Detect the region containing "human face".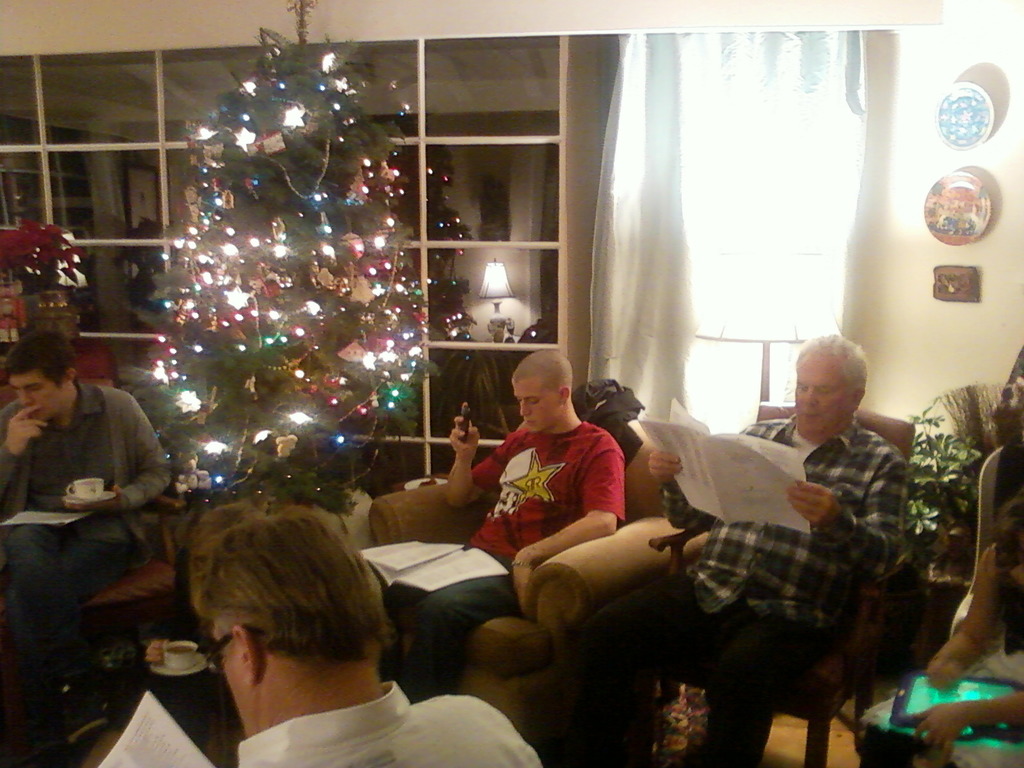
crop(12, 373, 65, 414).
